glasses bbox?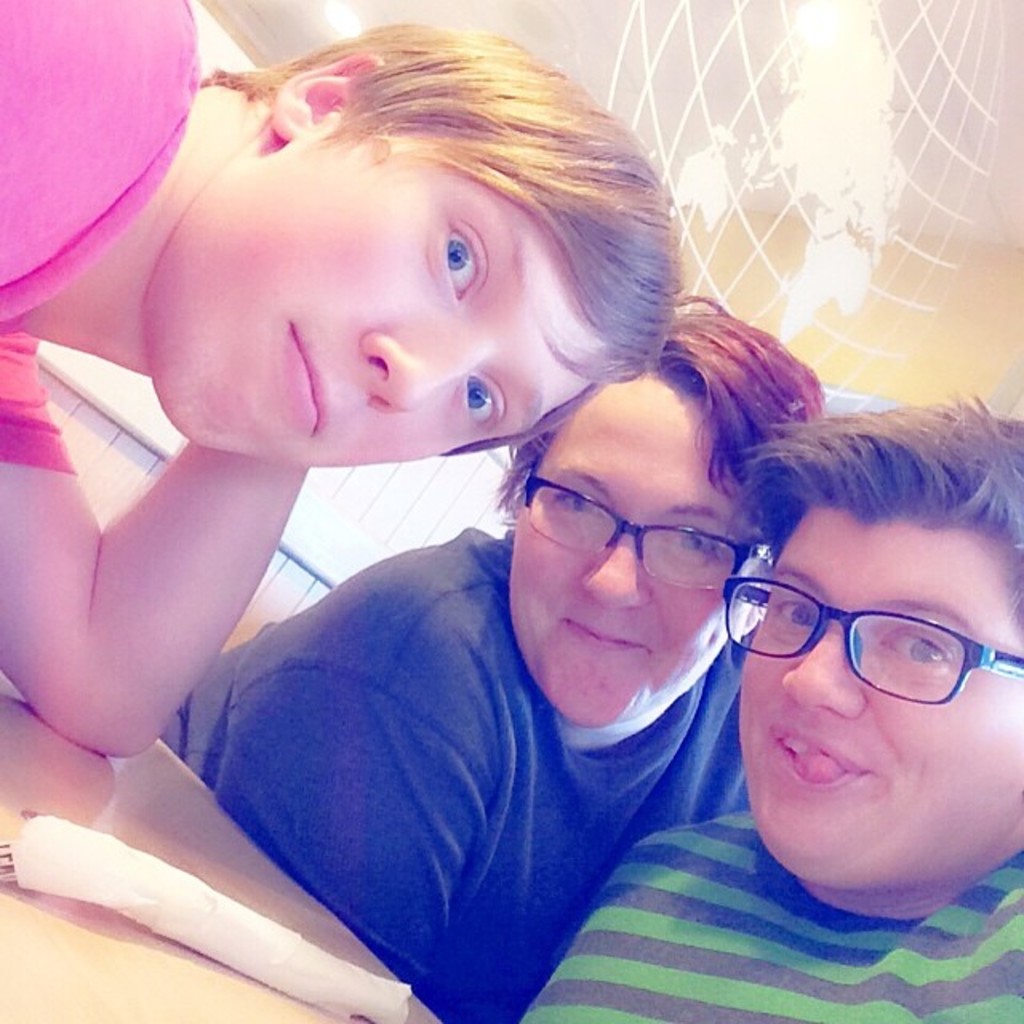
detection(725, 574, 1022, 710)
